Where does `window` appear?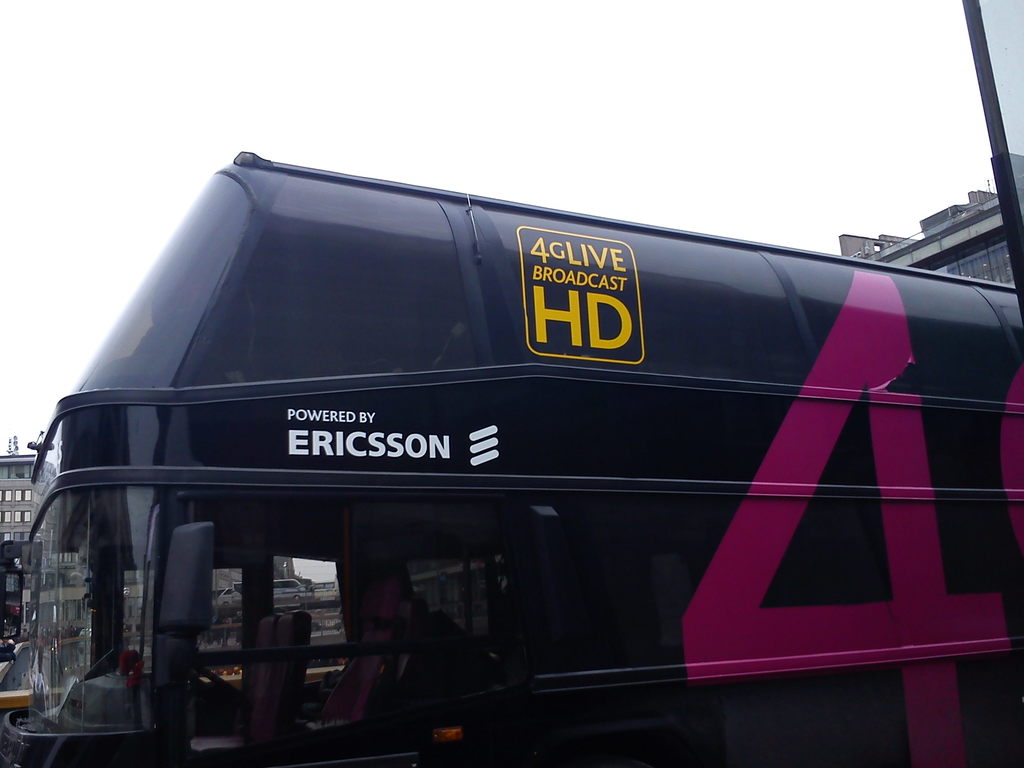
Appears at region(14, 531, 32, 545).
